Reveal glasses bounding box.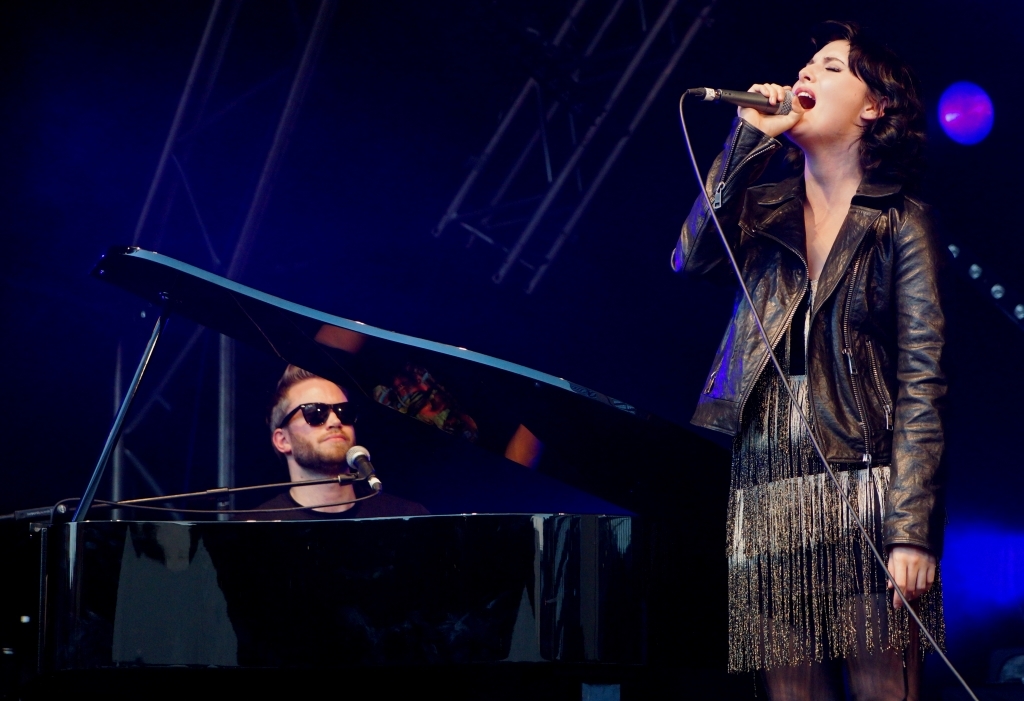
Revealed: bbox=(277, 402, 360, 430).
